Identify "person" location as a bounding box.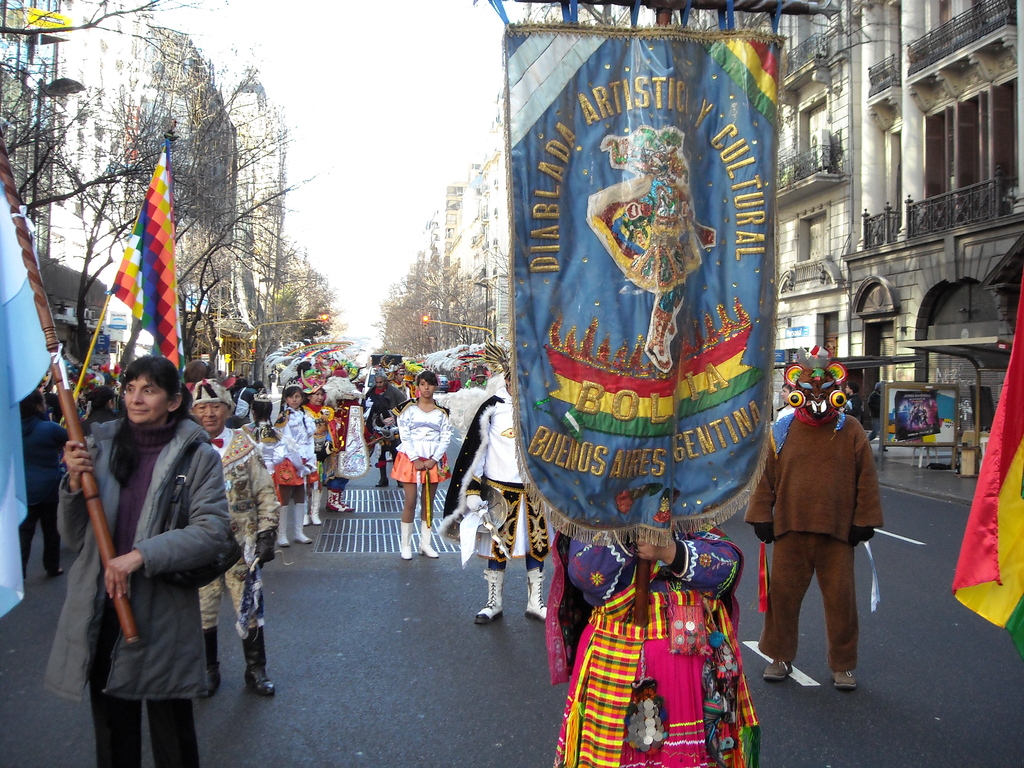
x1=438, y1=367, x2=544, y2=627.
